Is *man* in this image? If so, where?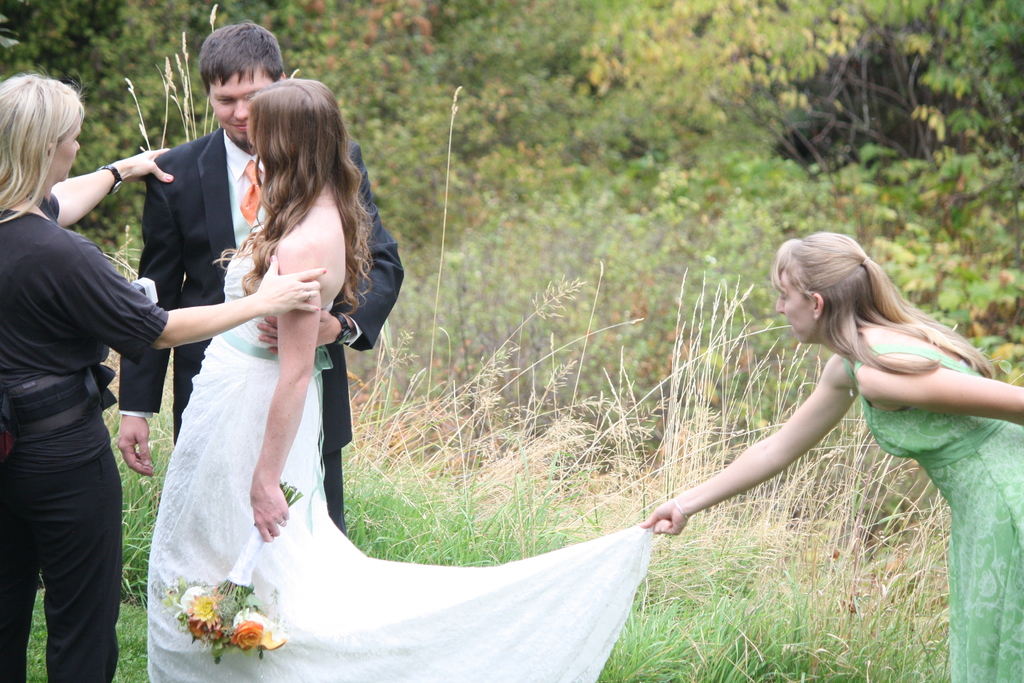
Yes, at <box>116,19,403,541</box>.
